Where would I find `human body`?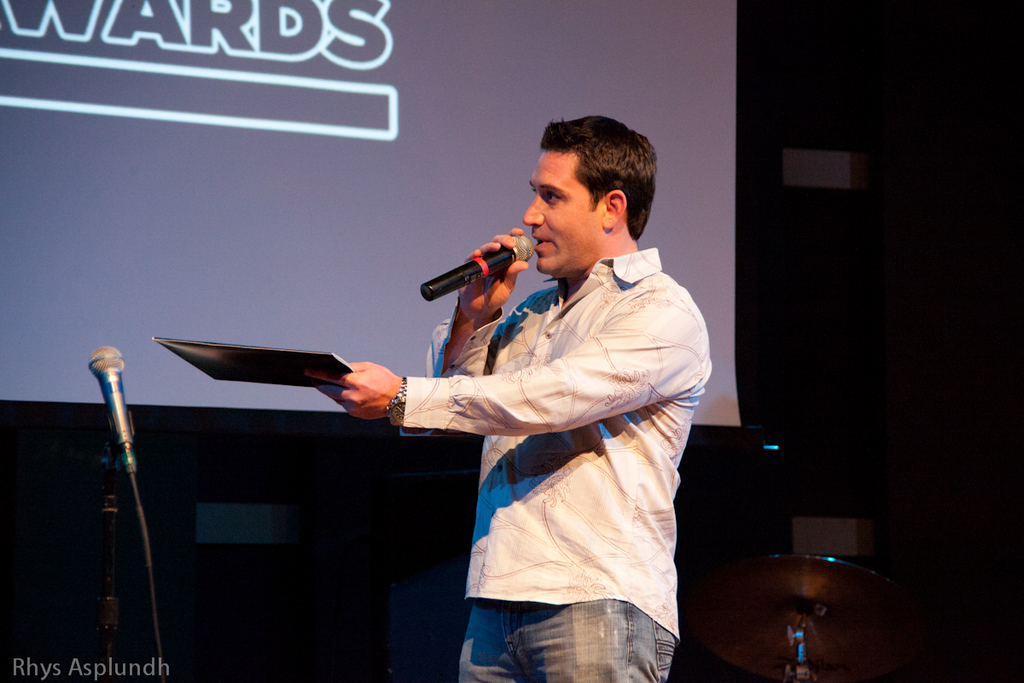
At 386/155/710/682.
